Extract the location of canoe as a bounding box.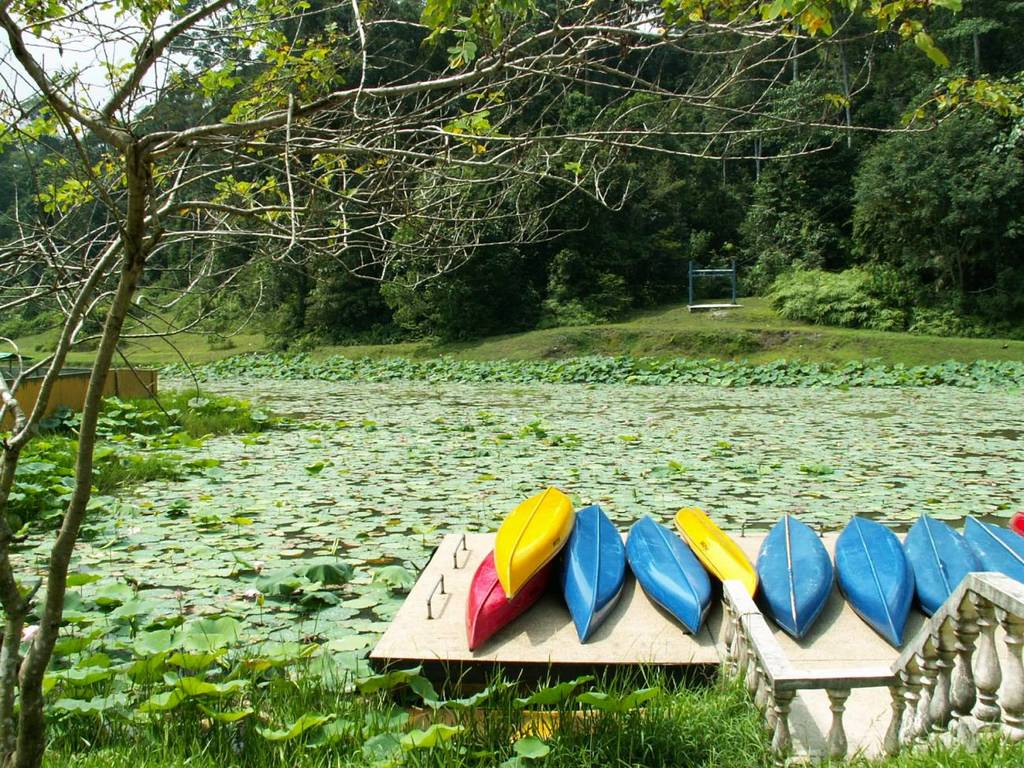
(903, 512, 977, 616).
